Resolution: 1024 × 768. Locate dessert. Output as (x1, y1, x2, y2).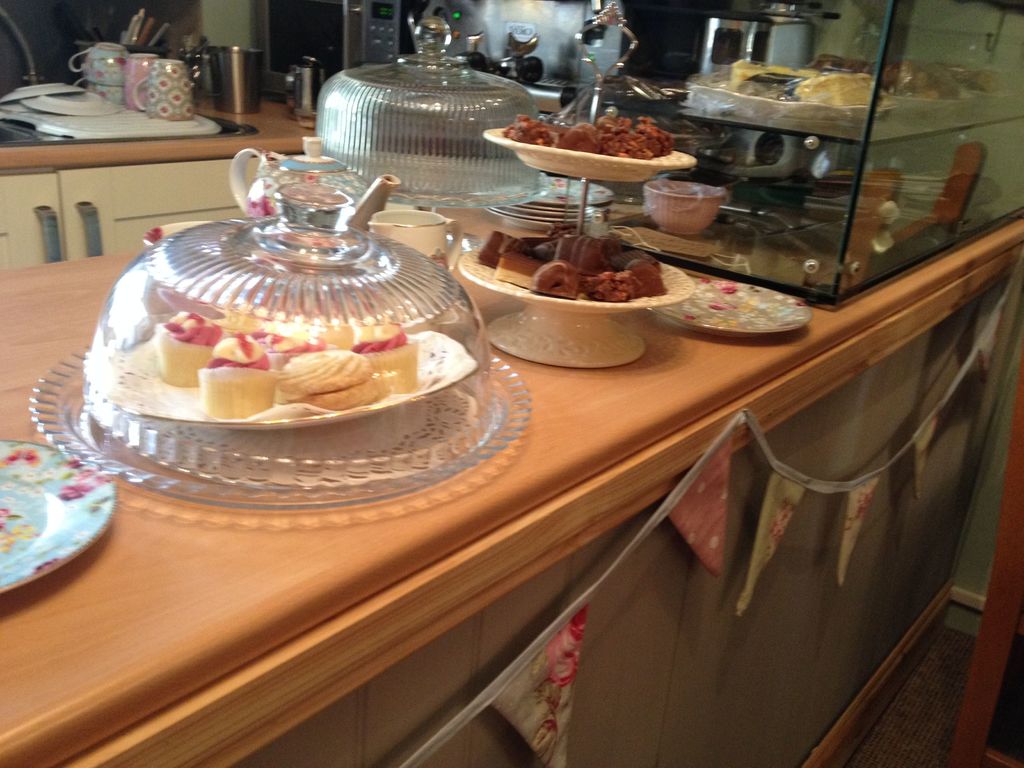
(634, 110, 671, 157).
